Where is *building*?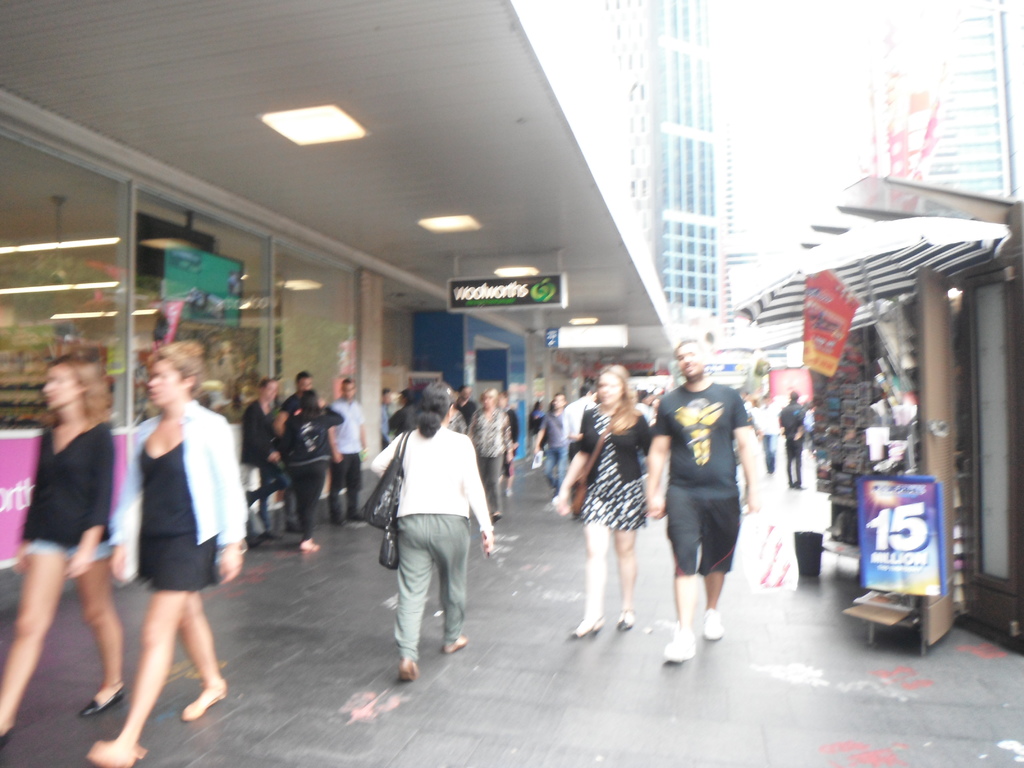
bbox=(615, 0, 733, 381).
